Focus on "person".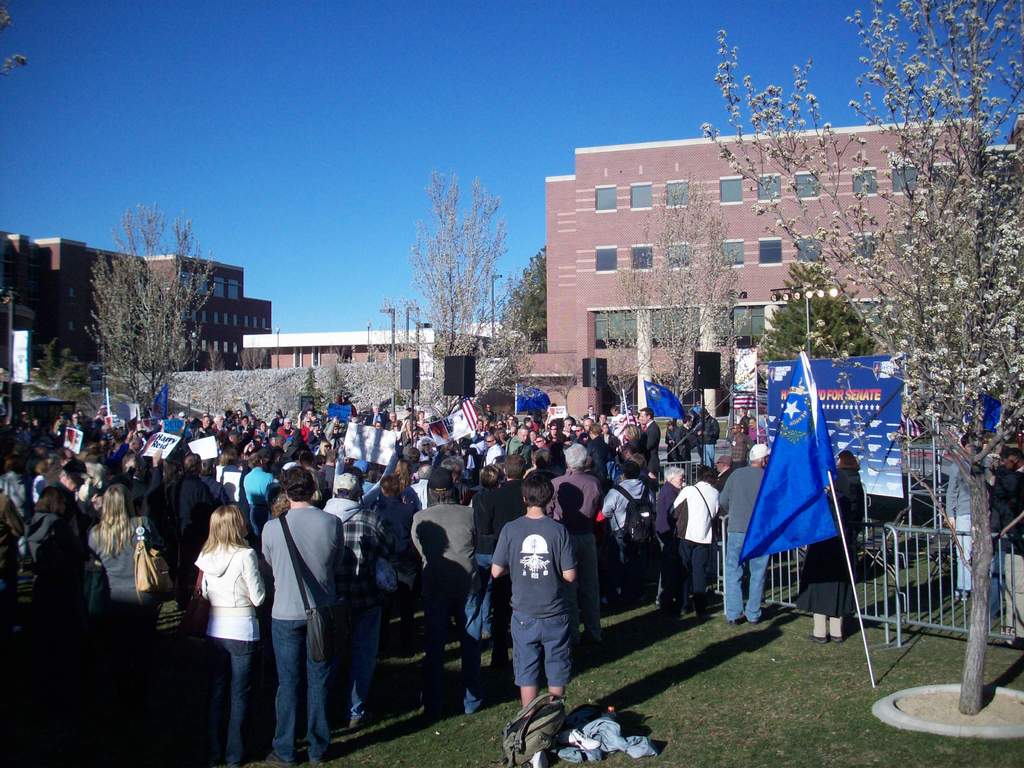
Focused at {"left": 987, "top": 449, "right": 1023, "bottom": 650}.
